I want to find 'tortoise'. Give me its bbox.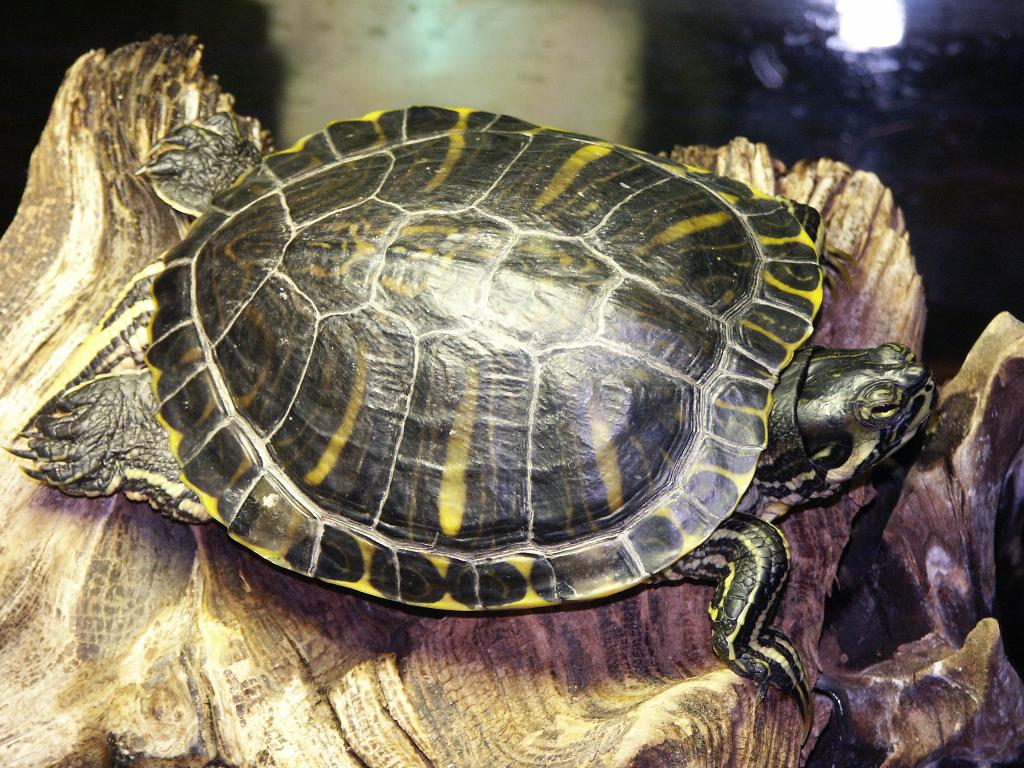
select_region(0, 103, 939, 749).
